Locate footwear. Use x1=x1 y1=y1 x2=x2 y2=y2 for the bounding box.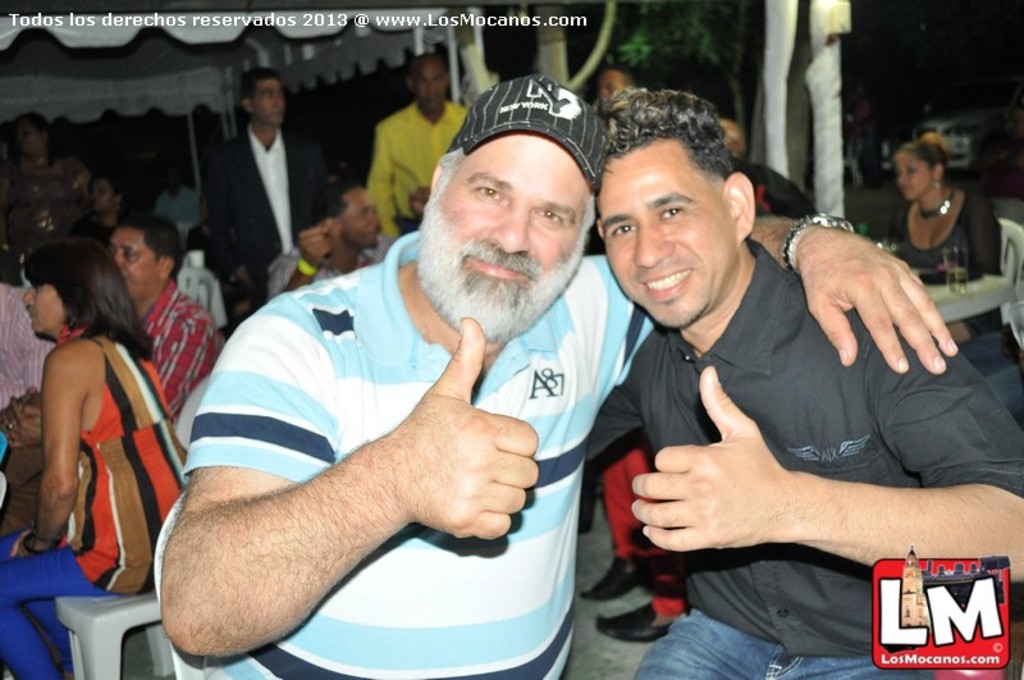
x1=590 y1=598 x2=689 y2=647.
